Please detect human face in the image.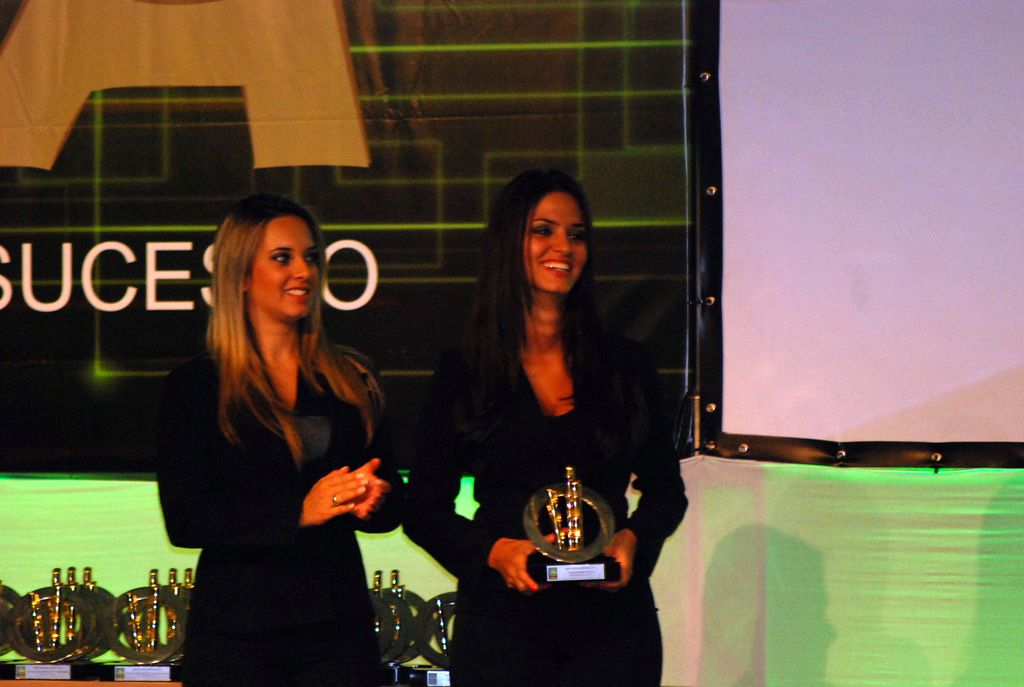
<bbox>516, 190, 586, 286</bbox>.
